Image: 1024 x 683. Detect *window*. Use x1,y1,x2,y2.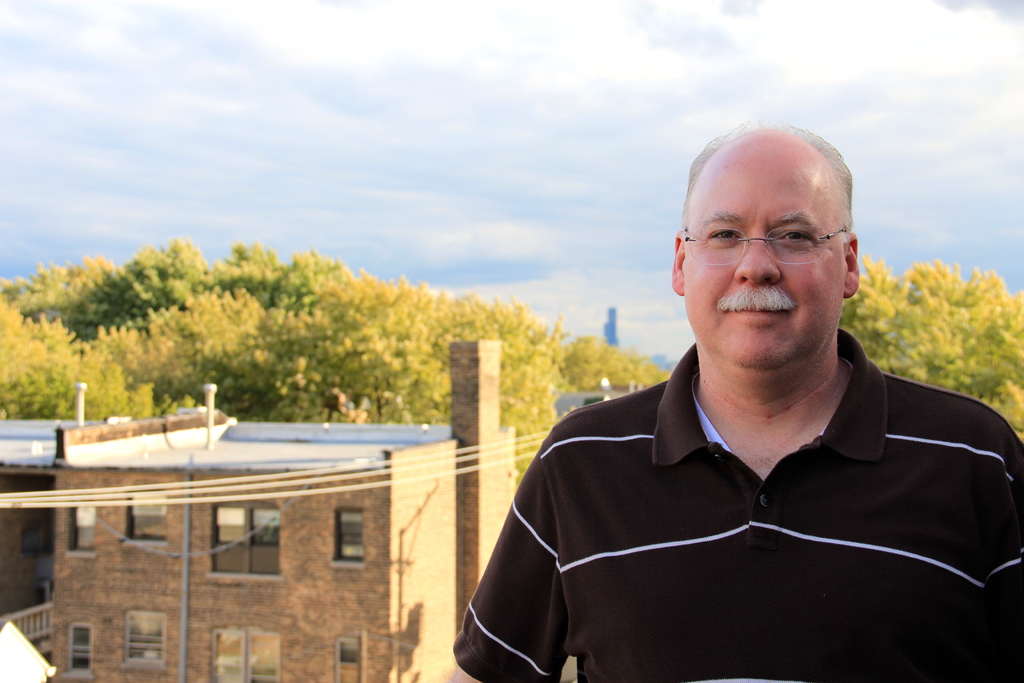
334,638,364,682.
